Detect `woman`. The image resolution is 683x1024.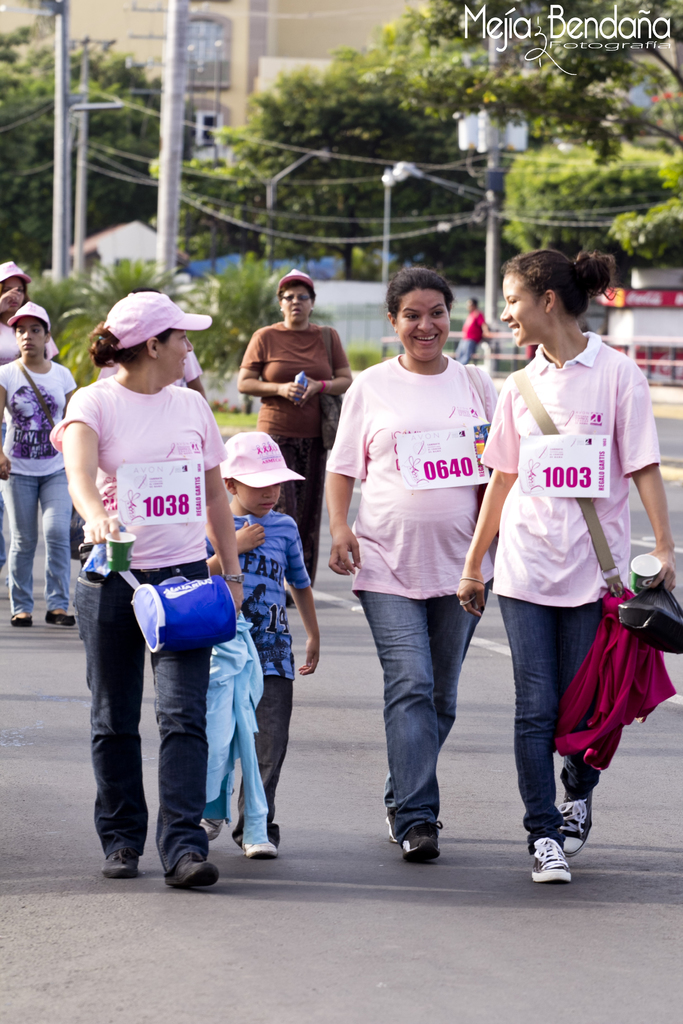
l=464, t=237, r=668, b=849.
